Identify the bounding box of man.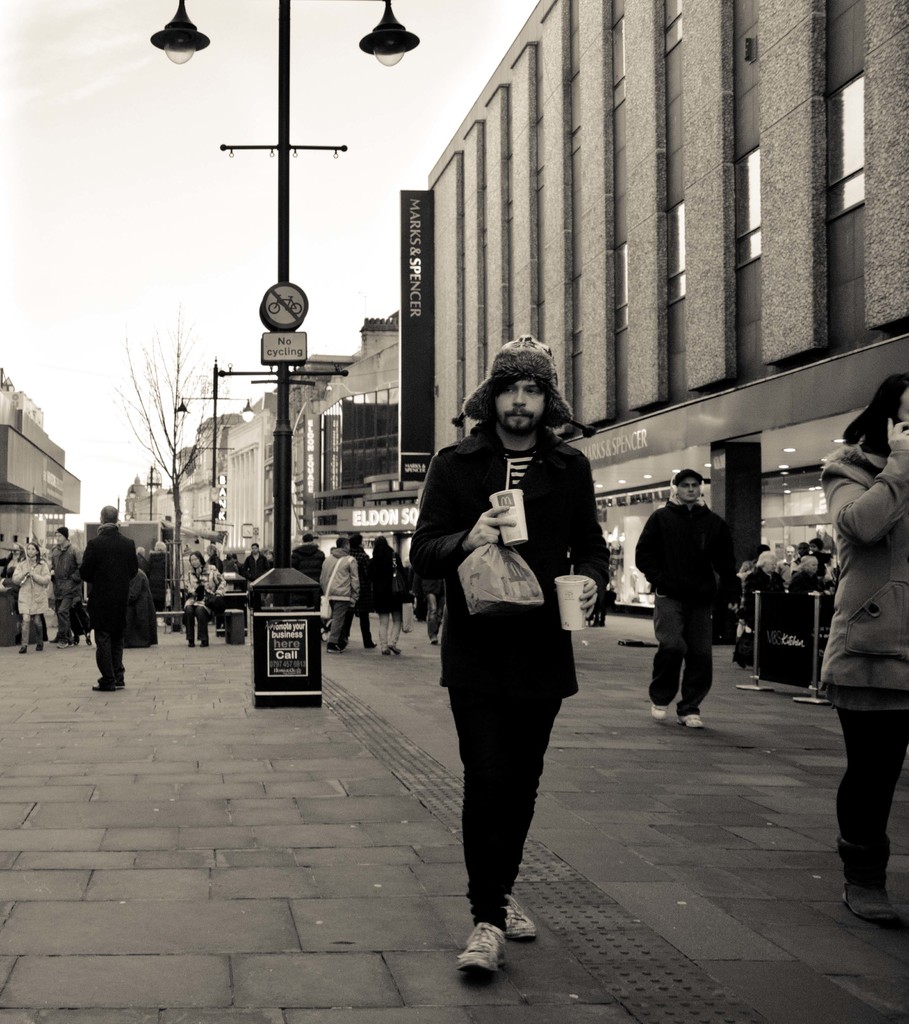
pyautogui.locateOnScreen(319, 536, 360, 653).
